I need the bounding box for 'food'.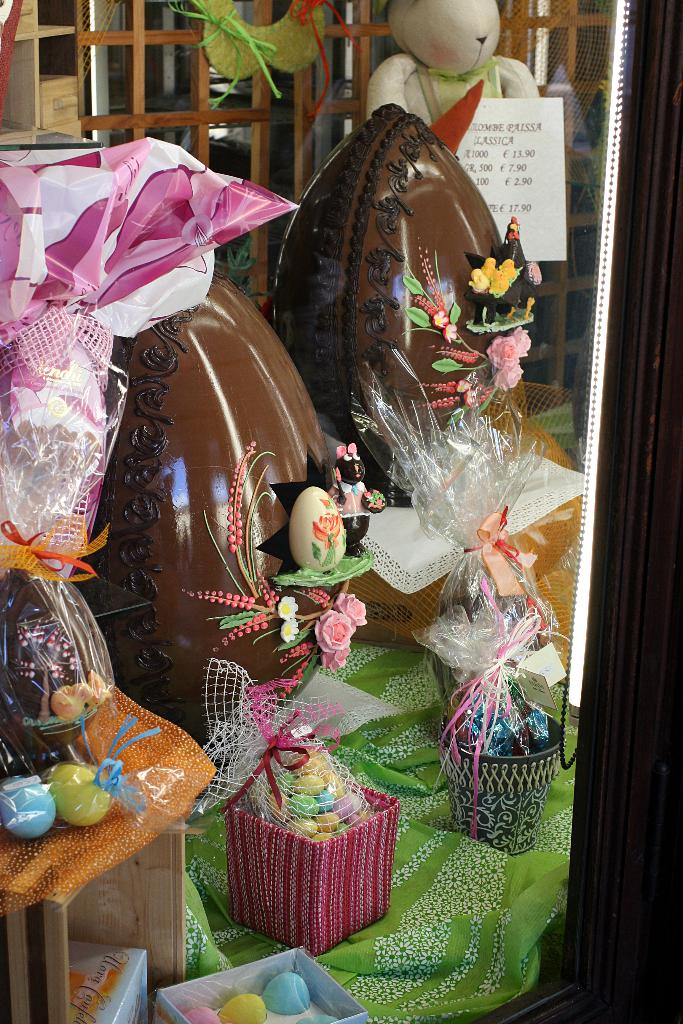
Here it is: (x1=0, y1=772, x2=60, y2=834).
